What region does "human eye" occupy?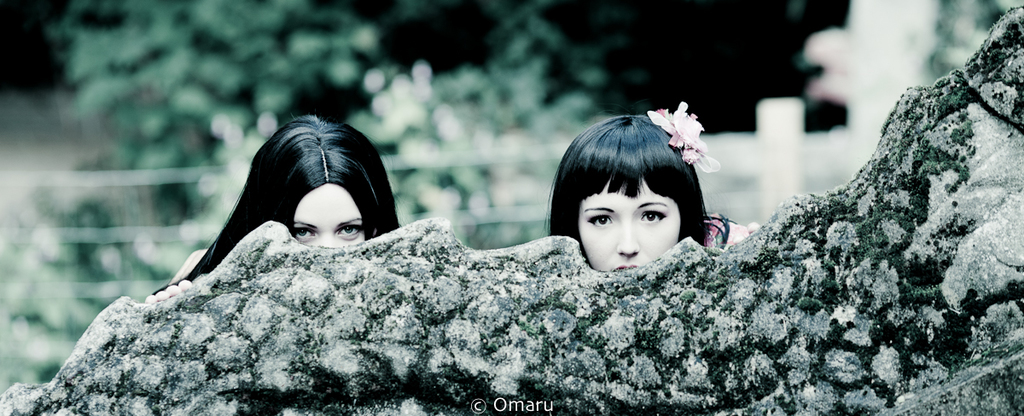
[left=642, top=207, right=666, bottom=222].
